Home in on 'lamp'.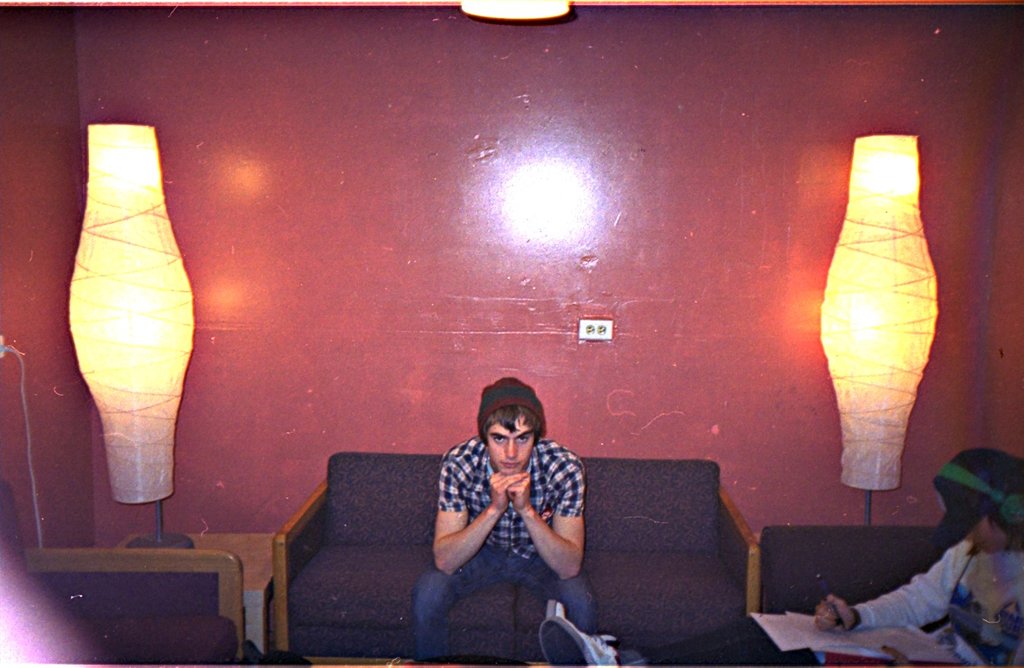
Homed in at BBox(803, 145, 965, 491).
